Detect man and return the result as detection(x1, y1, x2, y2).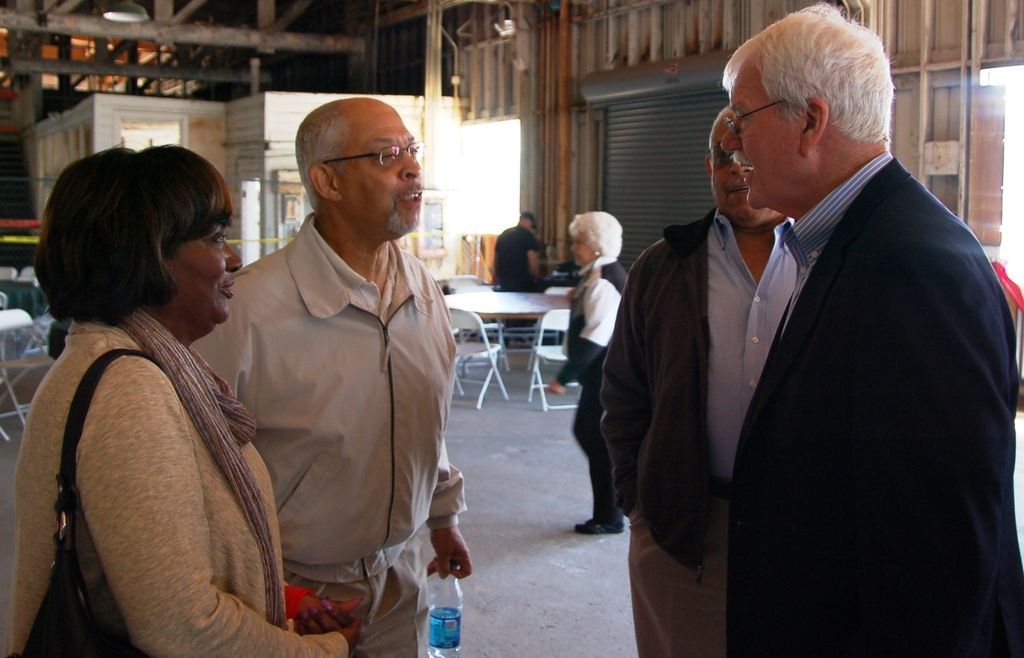
detection(179, 91, 476, 657).
